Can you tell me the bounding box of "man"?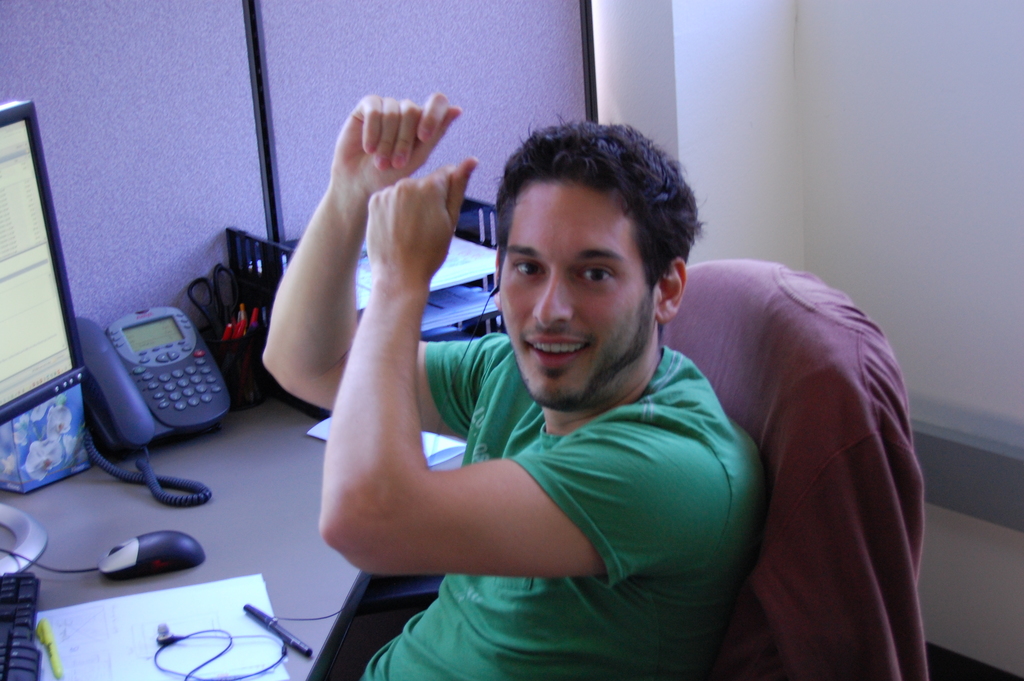
locate(255, 97, 797, 673).
